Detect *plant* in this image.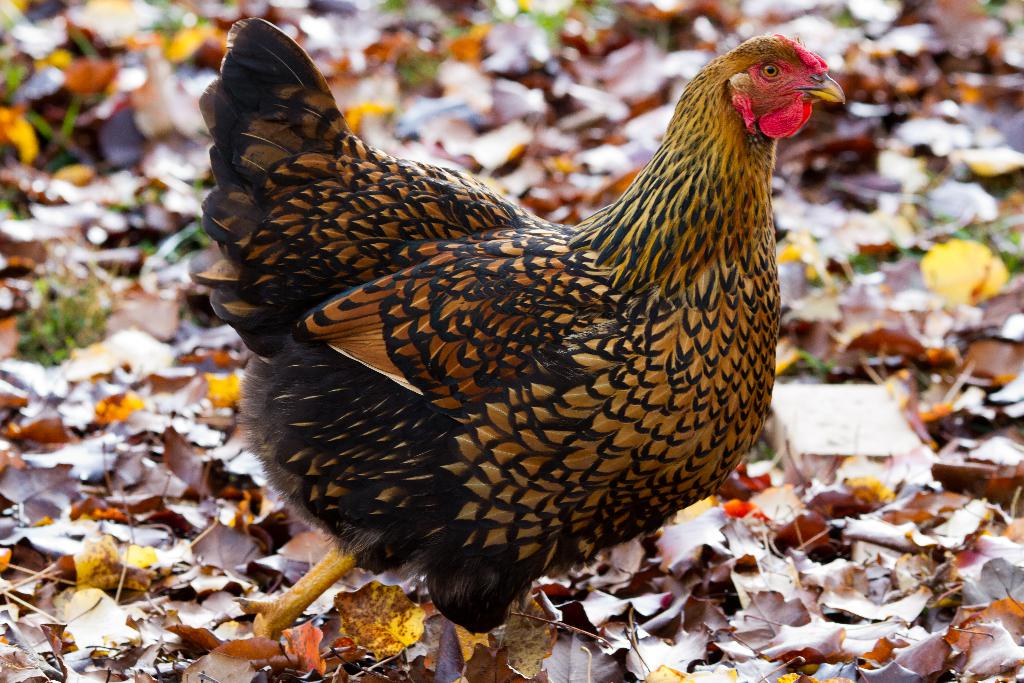
Detection: rect(145, 0, 194, 33).
